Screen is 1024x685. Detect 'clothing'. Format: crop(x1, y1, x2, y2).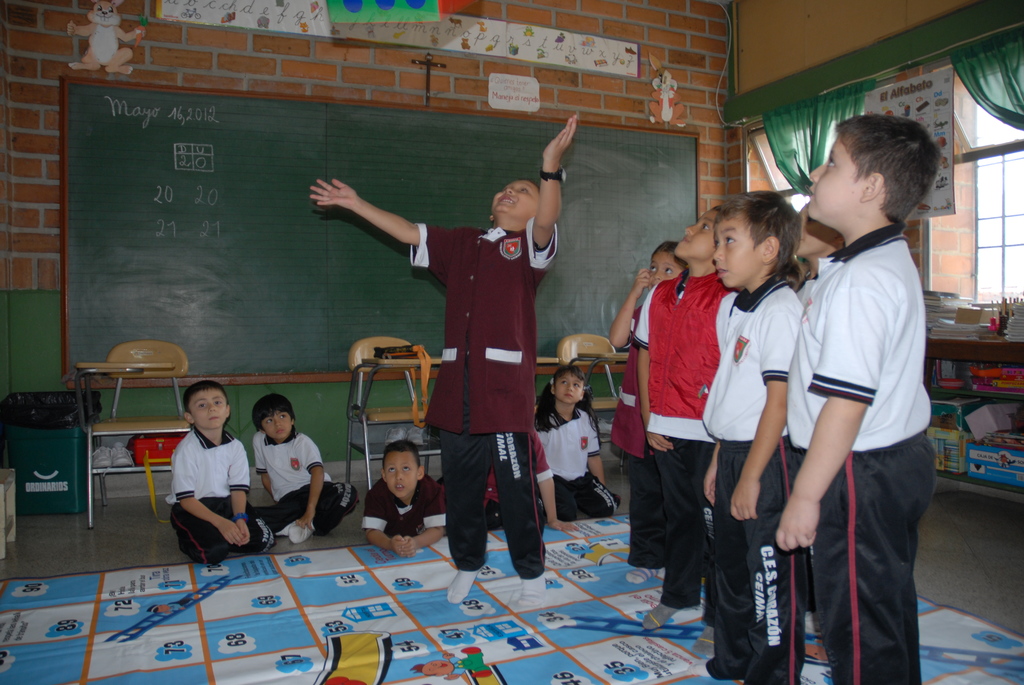
crop(408, 225, 559, 578).
